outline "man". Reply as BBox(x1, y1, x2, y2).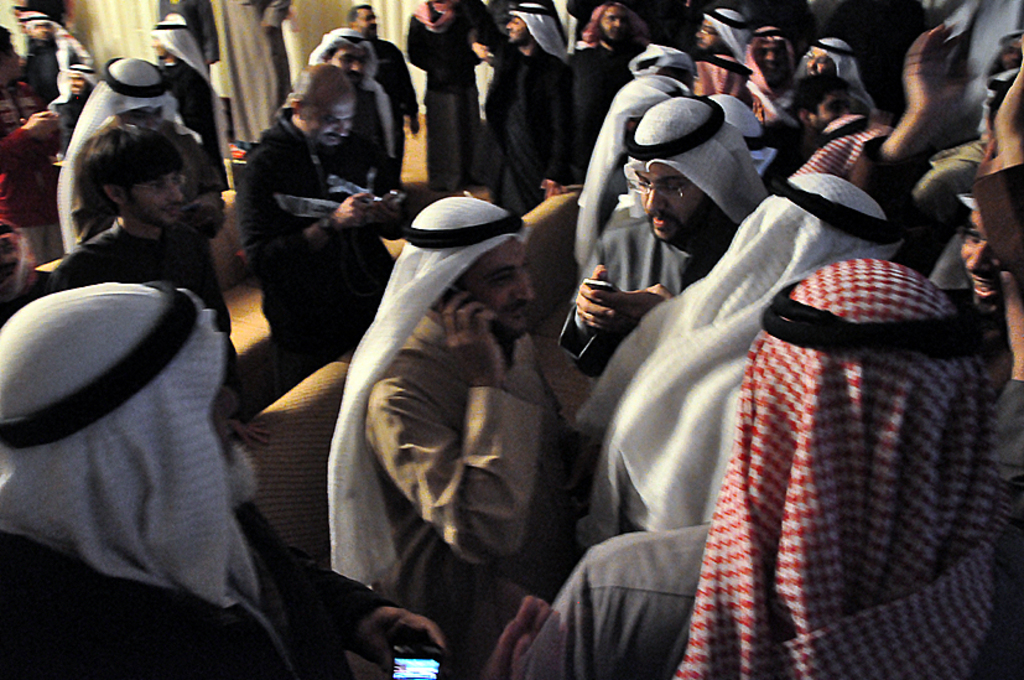
BBox(692, 1, 757, 152).
